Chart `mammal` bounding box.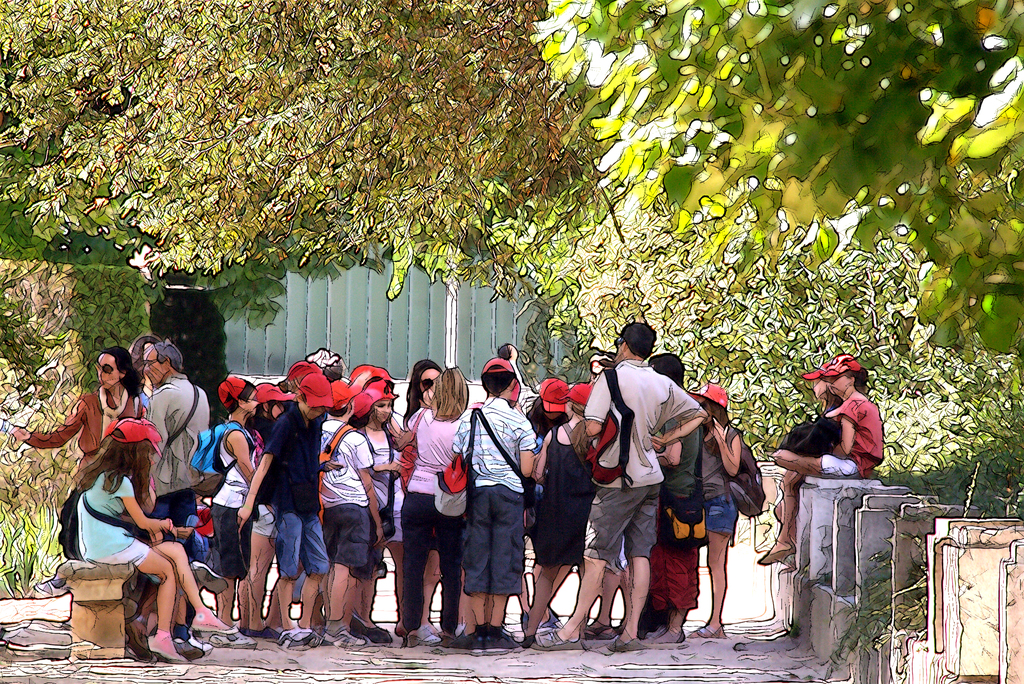
Charted: Rect(401, 362, 471, 647).
